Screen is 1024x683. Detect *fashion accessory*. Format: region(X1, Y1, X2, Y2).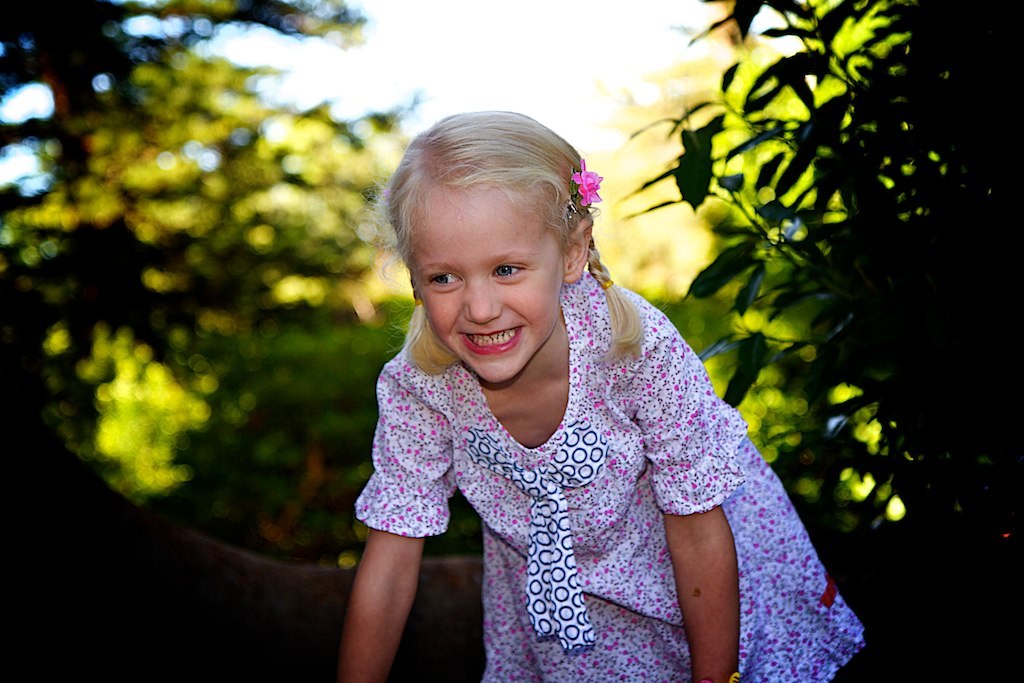
region(413, 298, 421, 306).
